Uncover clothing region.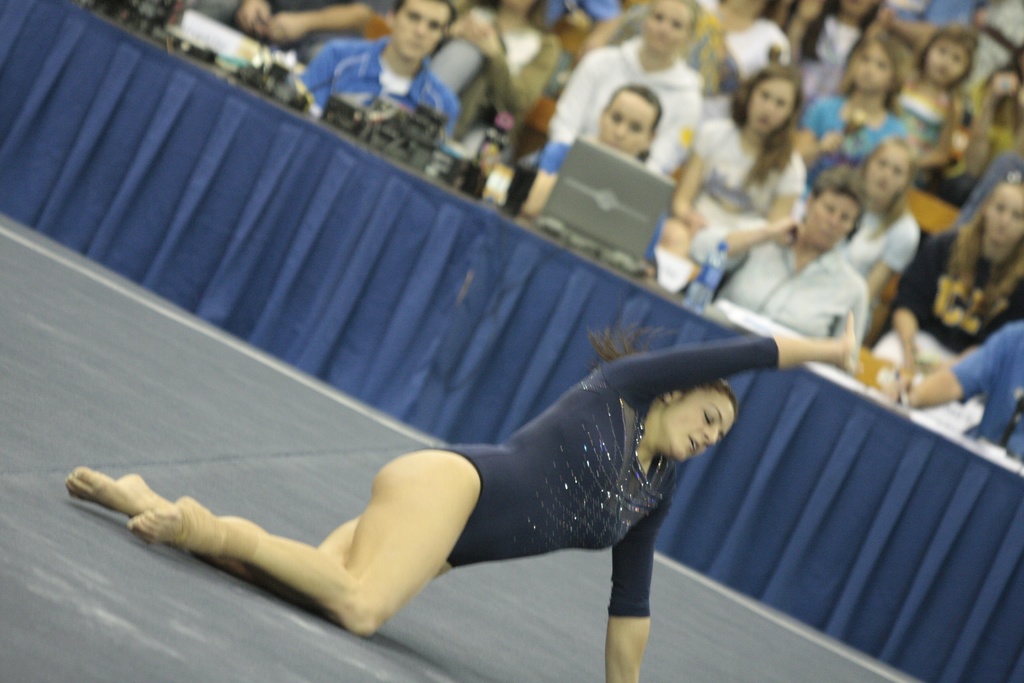
Uncovered: <region>886, 80, 980, 171</region>.
